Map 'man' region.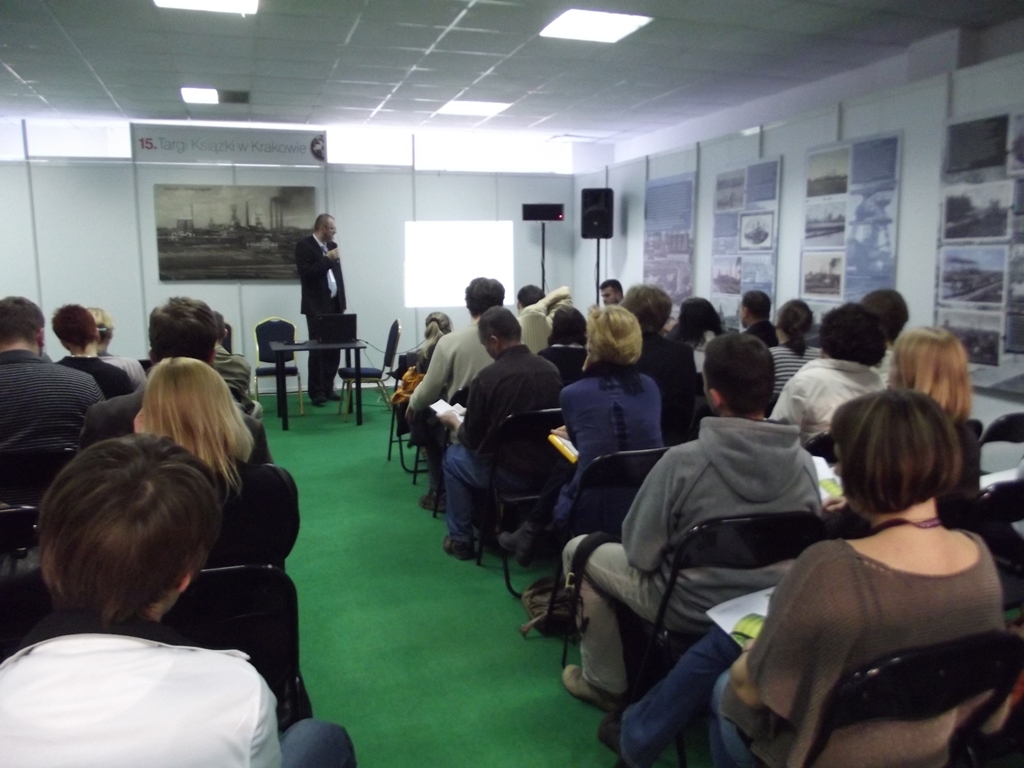
Mapped to 768:298:886:450.
